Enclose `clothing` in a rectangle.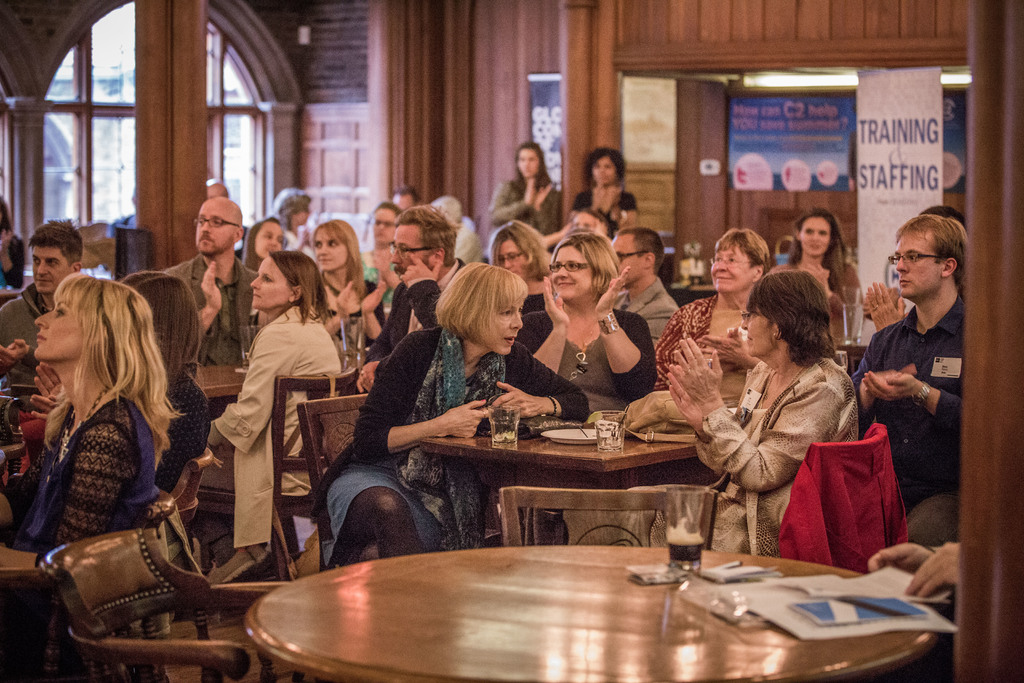
left=650, top=293, right=745, bottom=388.
